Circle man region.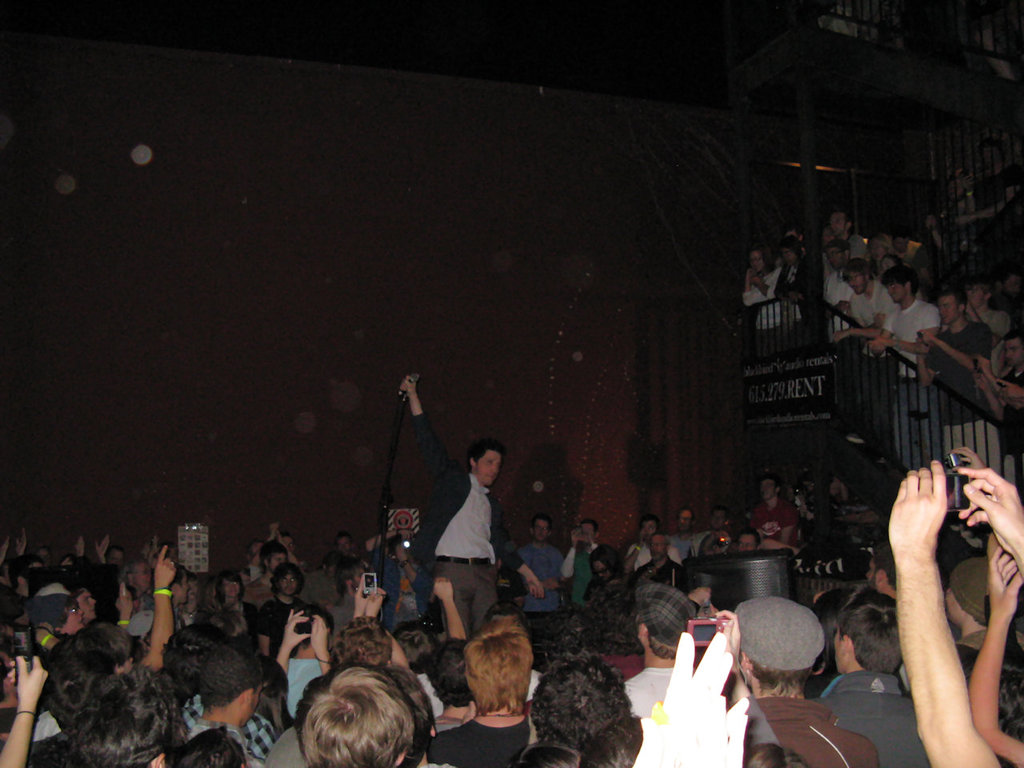
Region: [left=820, top=258, right=901, bottom=350].
